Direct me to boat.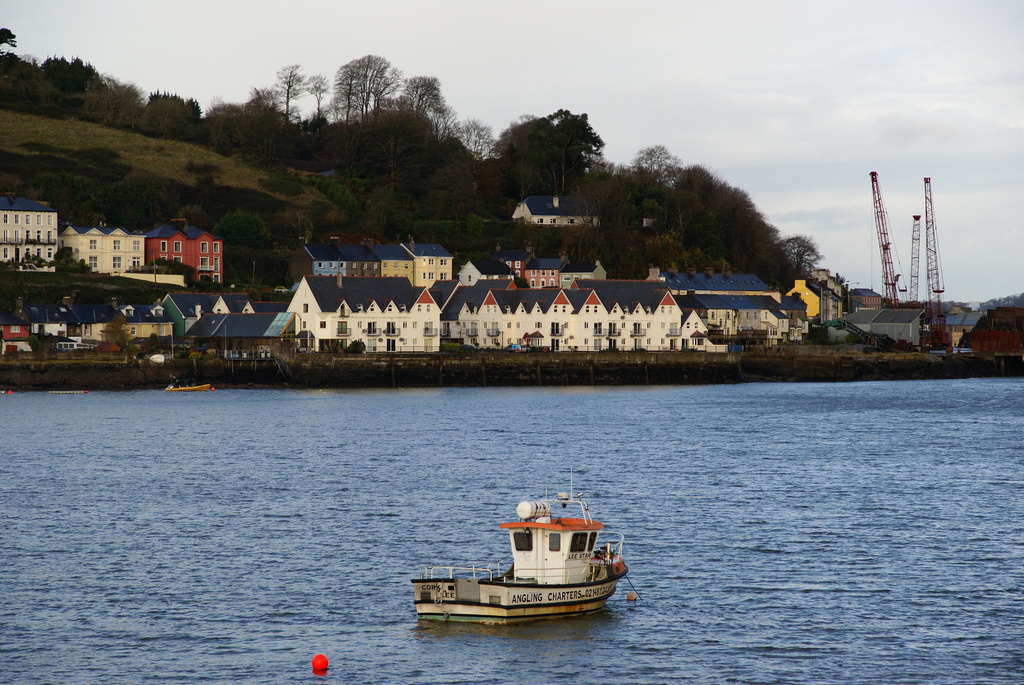
Direction: (431, 491, 661, 634).
